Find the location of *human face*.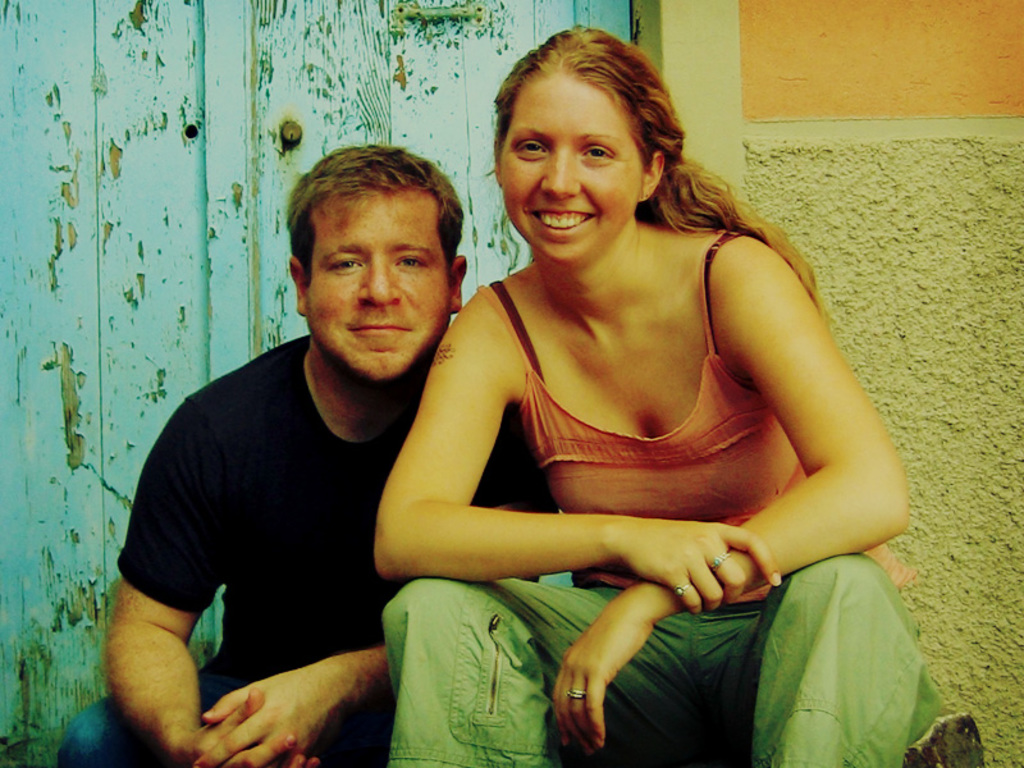
Location: l=303, t=195, r=452, b=401.
